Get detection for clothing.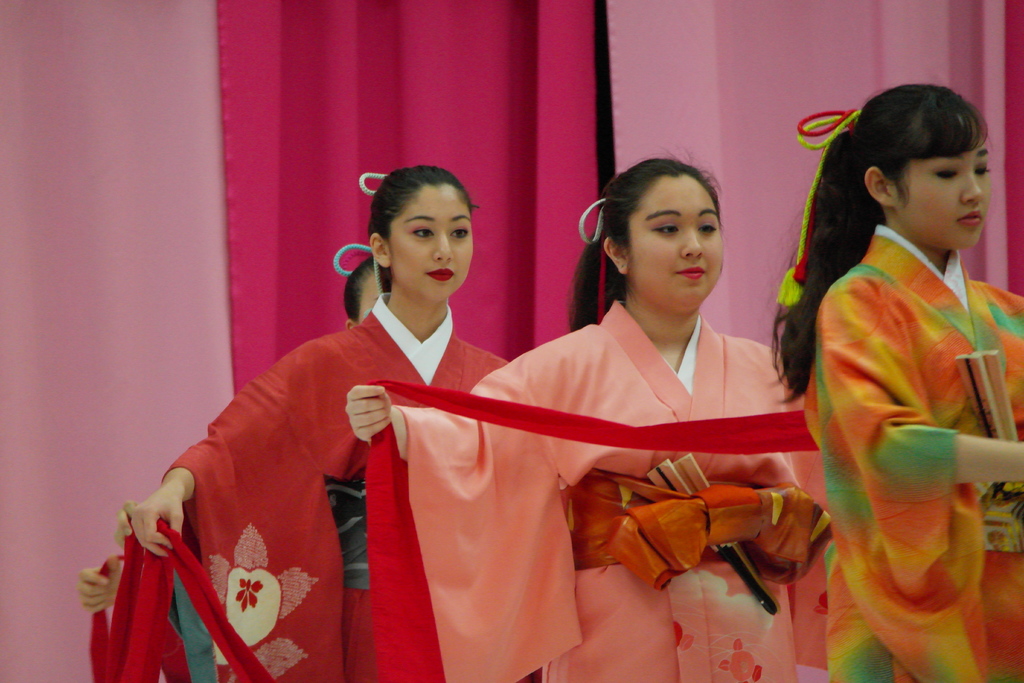
Detection: detection(790, 165, 1004, 650).
